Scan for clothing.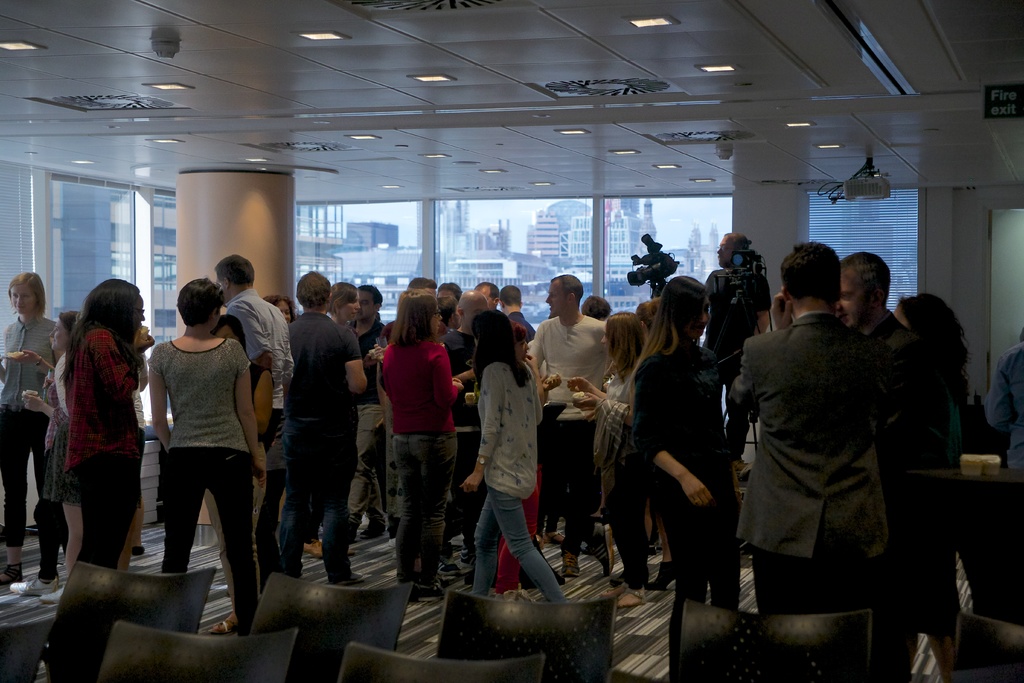
Scan result: BBox(630, 345, 732, 608).
